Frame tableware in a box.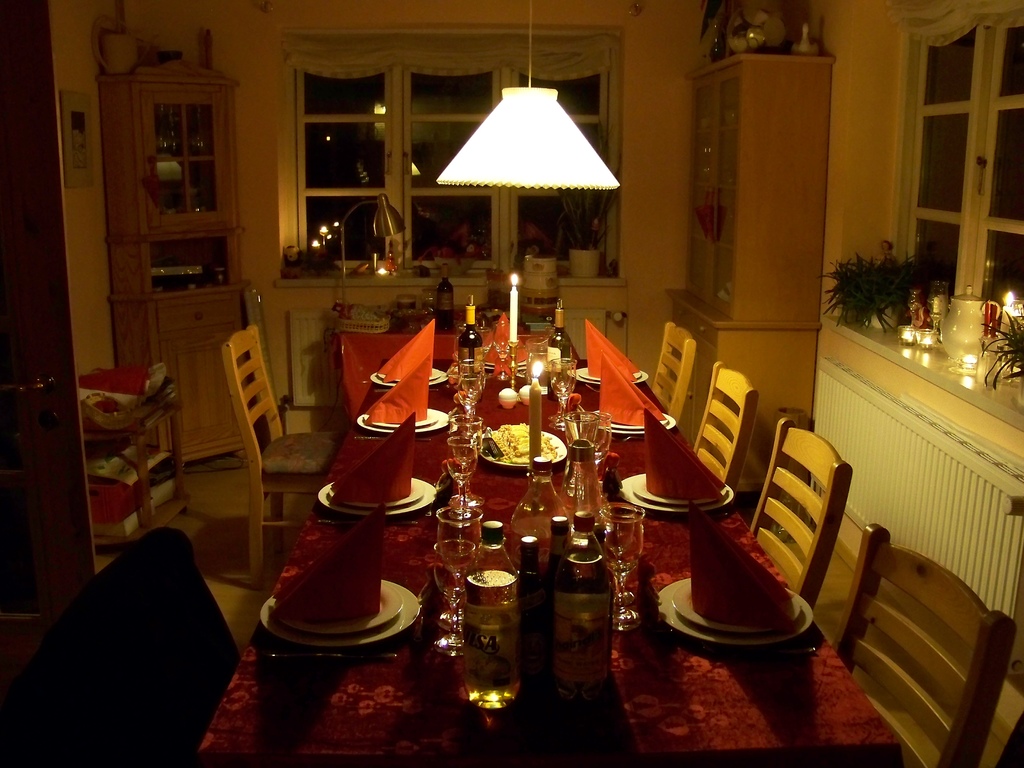
x1=898 y1=327 x2=915 y2=348.
